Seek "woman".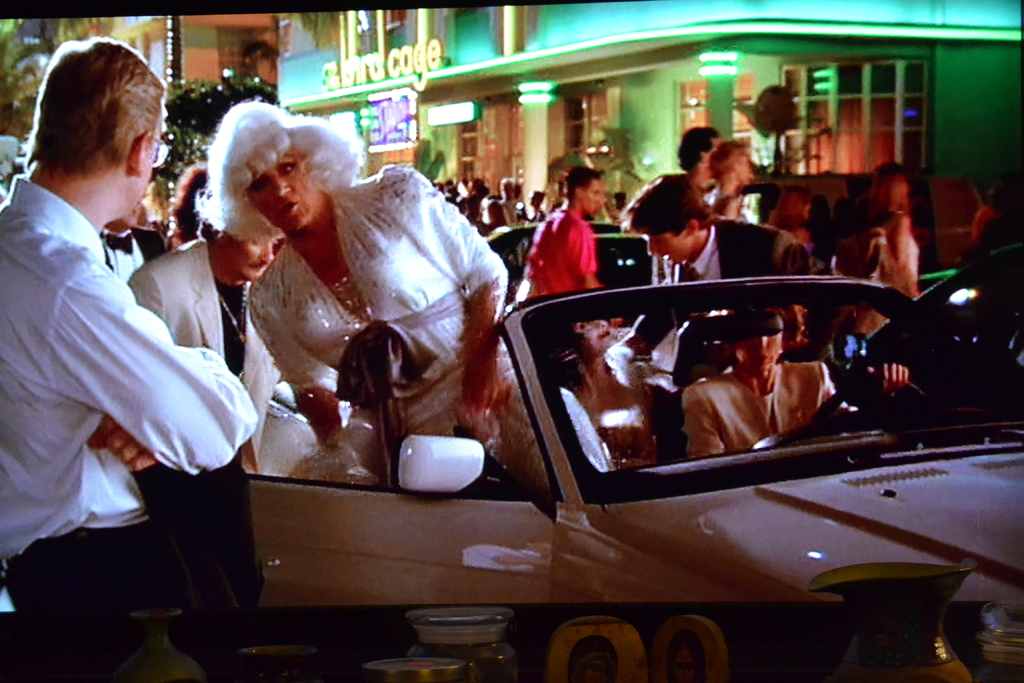
{"left": 529, "top": 190, "right": 550, "bottom": 218}.
